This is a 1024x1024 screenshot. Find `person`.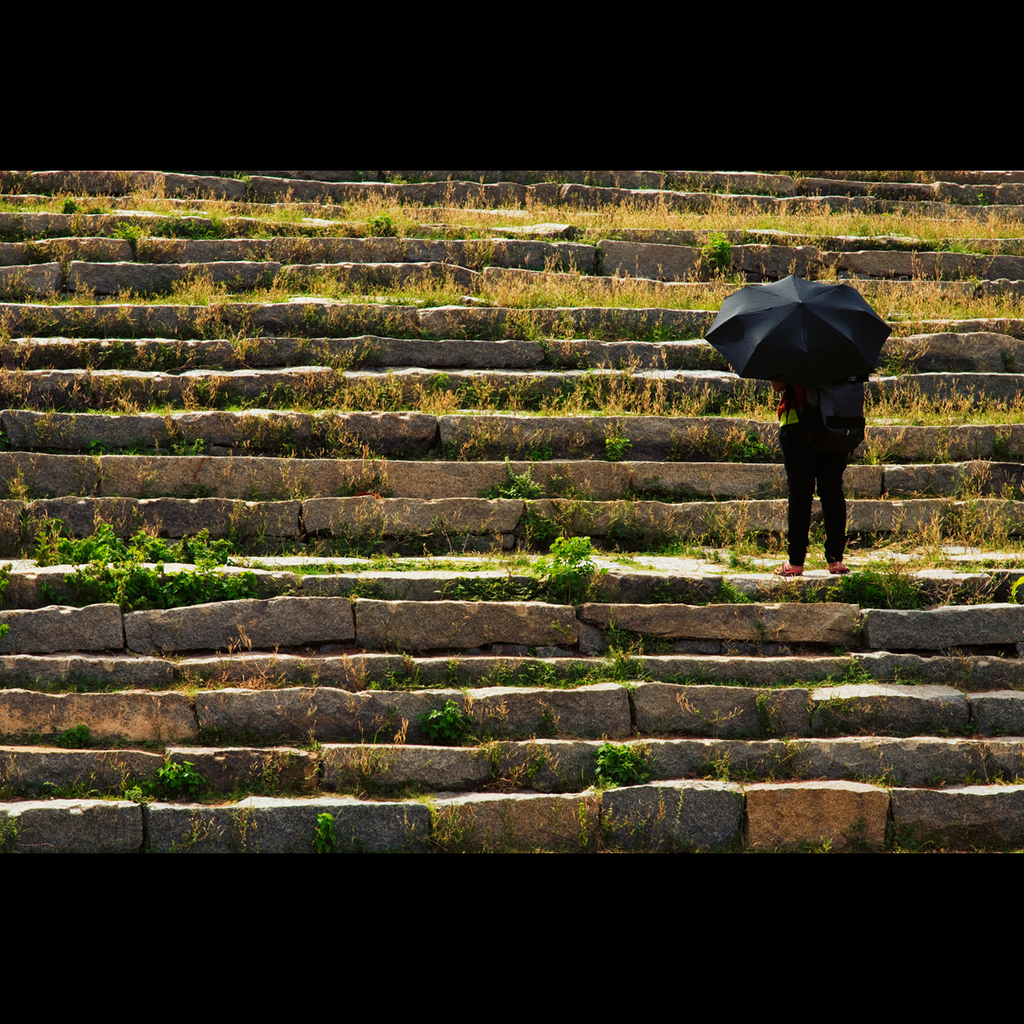
Bounding box: 715:284:899:561.
